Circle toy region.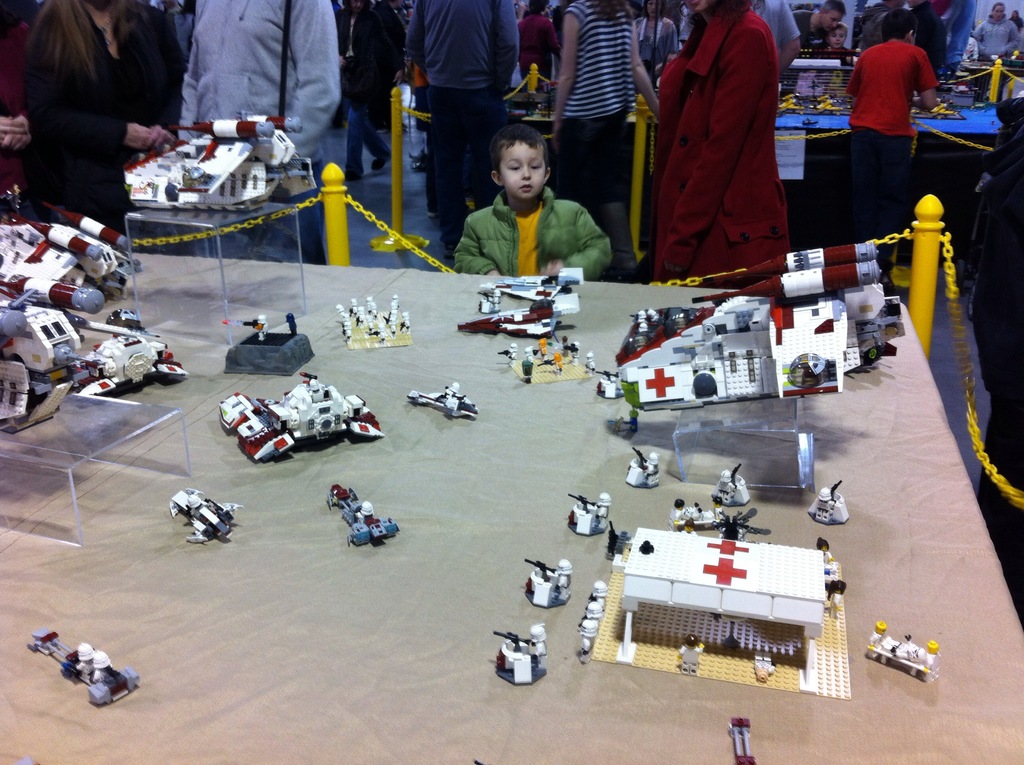
Region: 88/300/195/403.
